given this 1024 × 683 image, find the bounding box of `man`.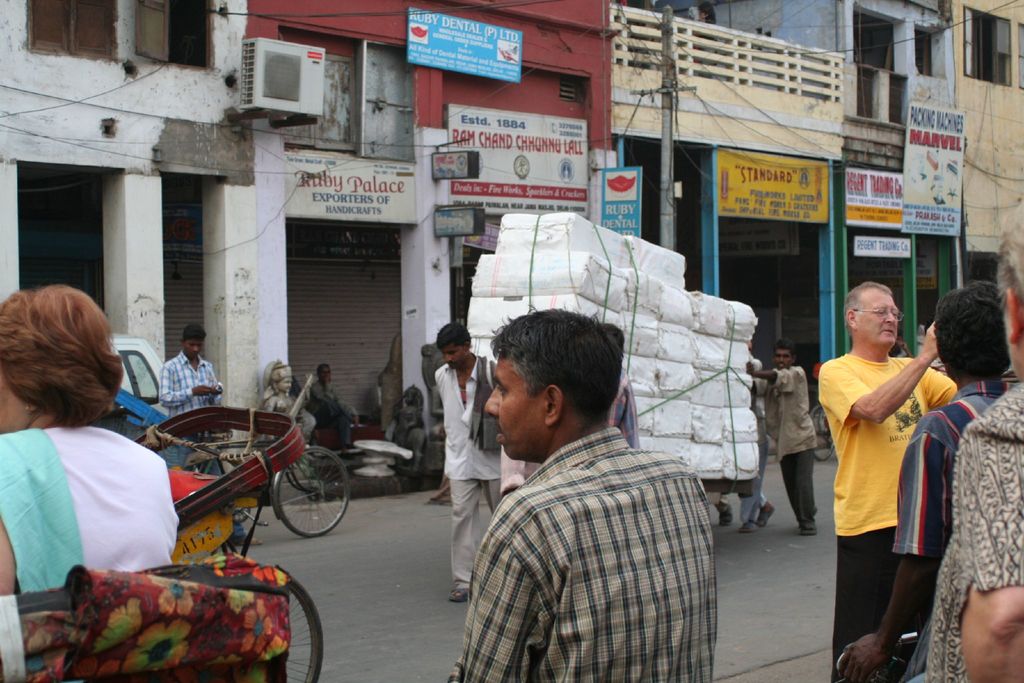
bbox=[436, 306, 732, 668].
